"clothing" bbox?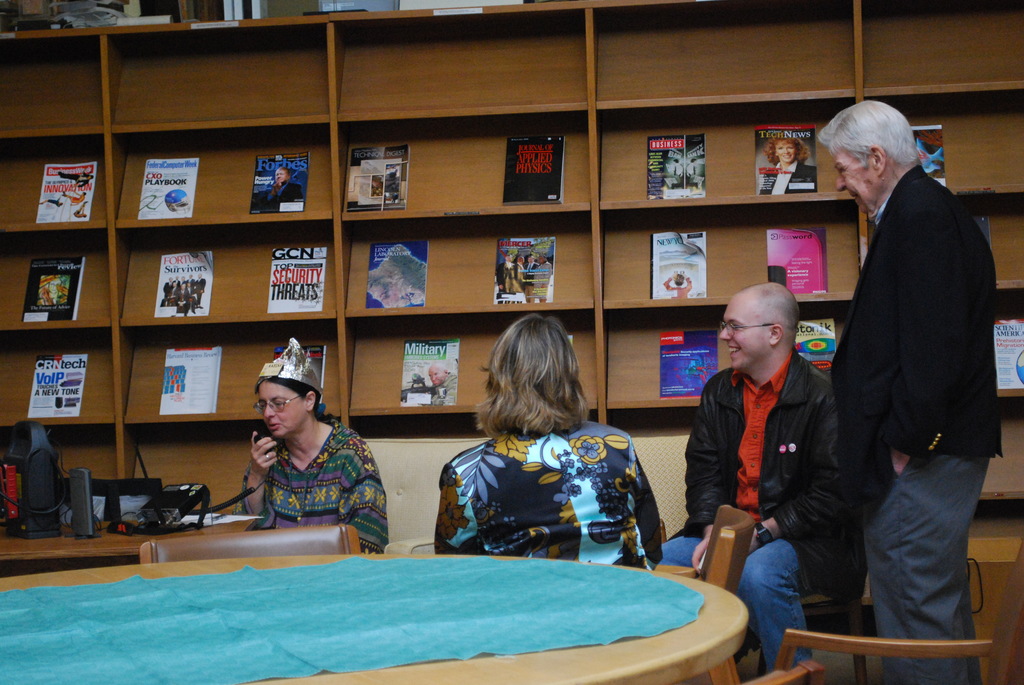
[x1=429, y1=372, x2=458, y2=407]
